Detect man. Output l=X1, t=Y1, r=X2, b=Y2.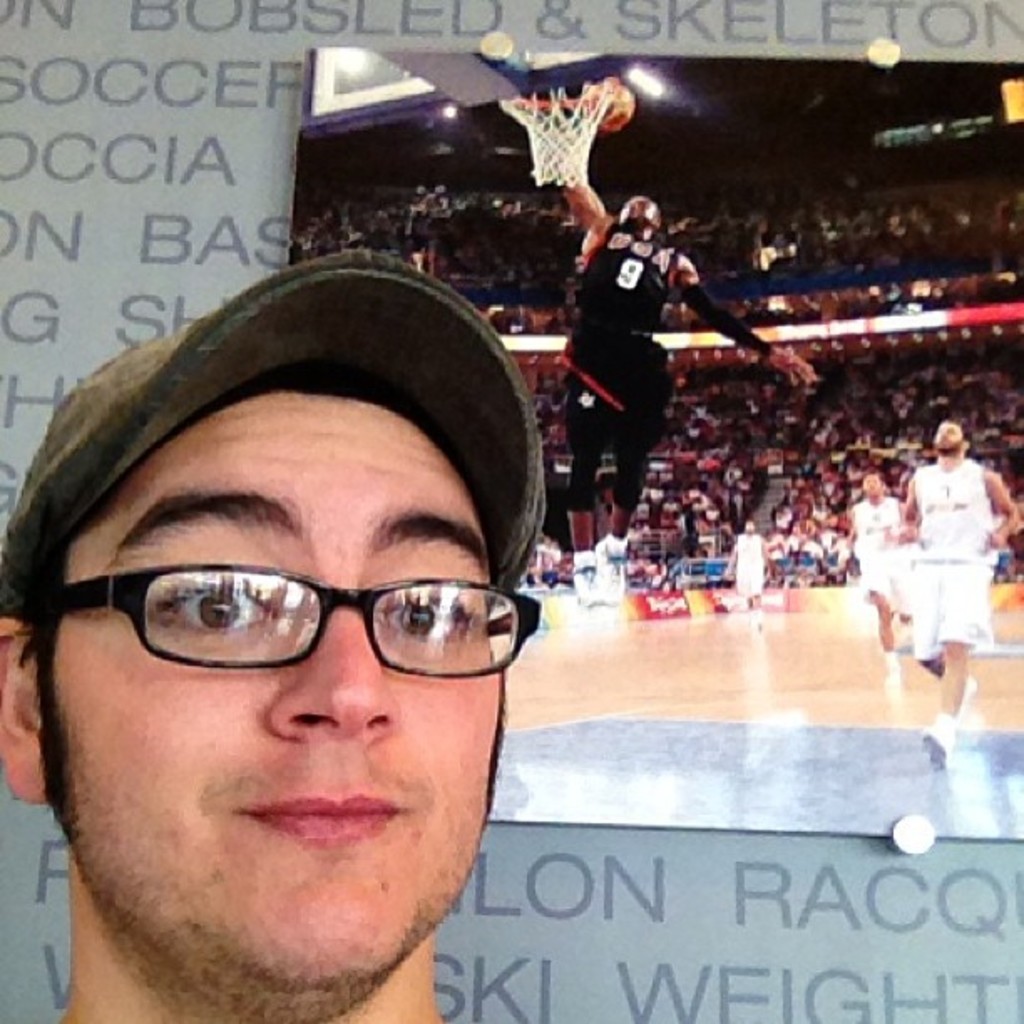
l=840, t=472, r=920, b=693.
